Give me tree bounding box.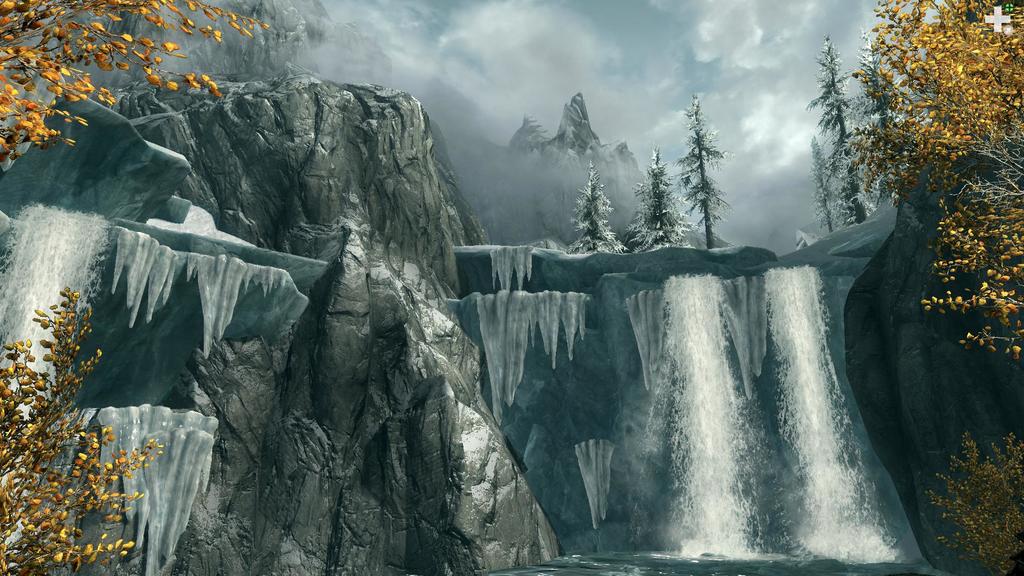
{"x1": 806, "y1": 37, "x2": 881, "y2": 221}.
